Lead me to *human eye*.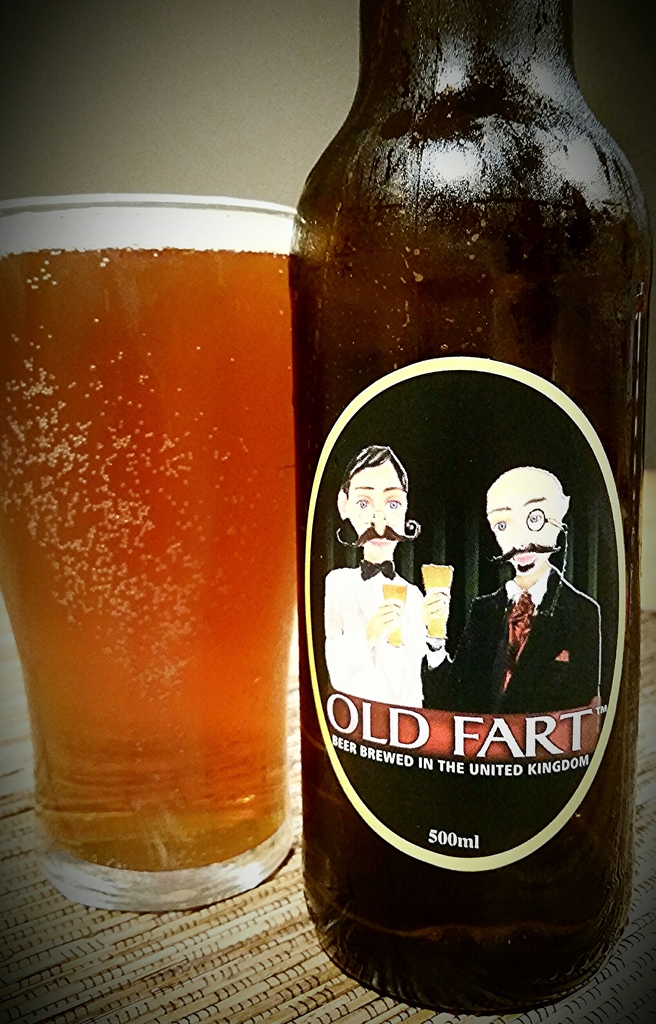
Lead to box=[354, 497, 372, 508].
